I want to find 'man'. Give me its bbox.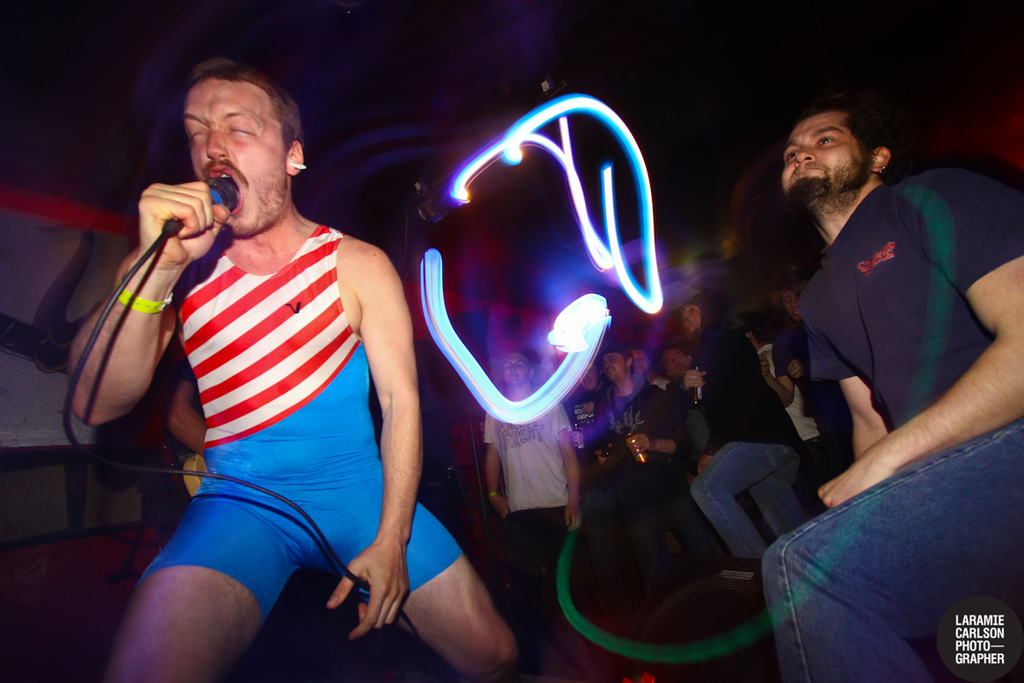
672:294:813:584.
